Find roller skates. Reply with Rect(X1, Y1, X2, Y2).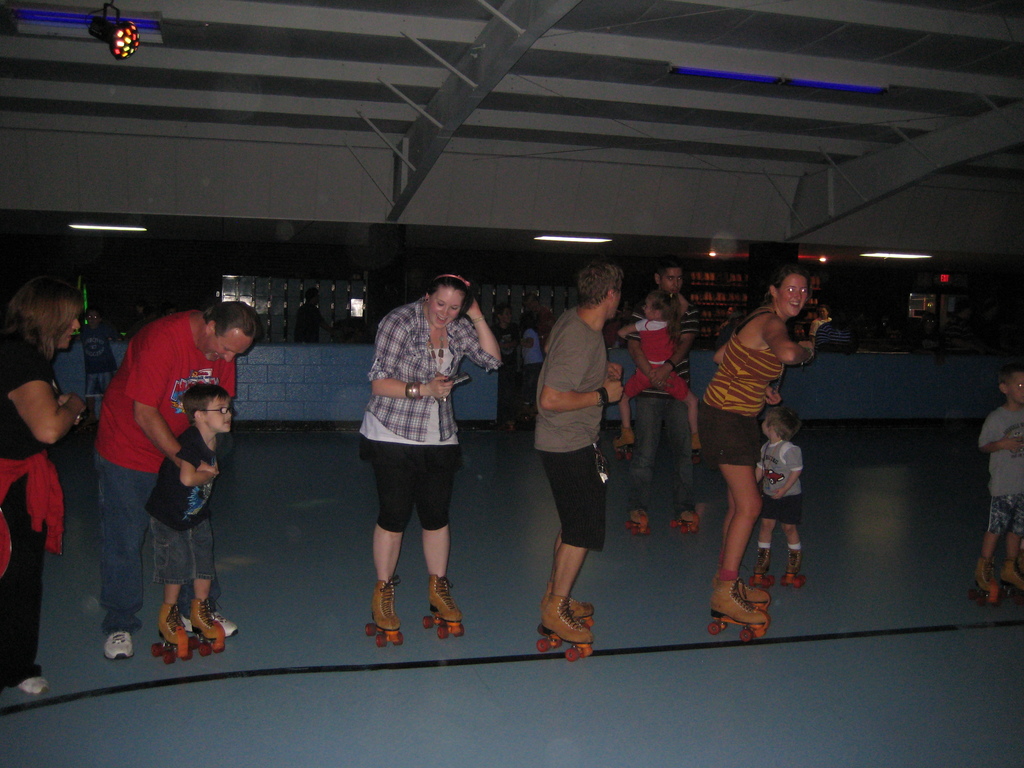
Rect(675, 511, 700, 536).
